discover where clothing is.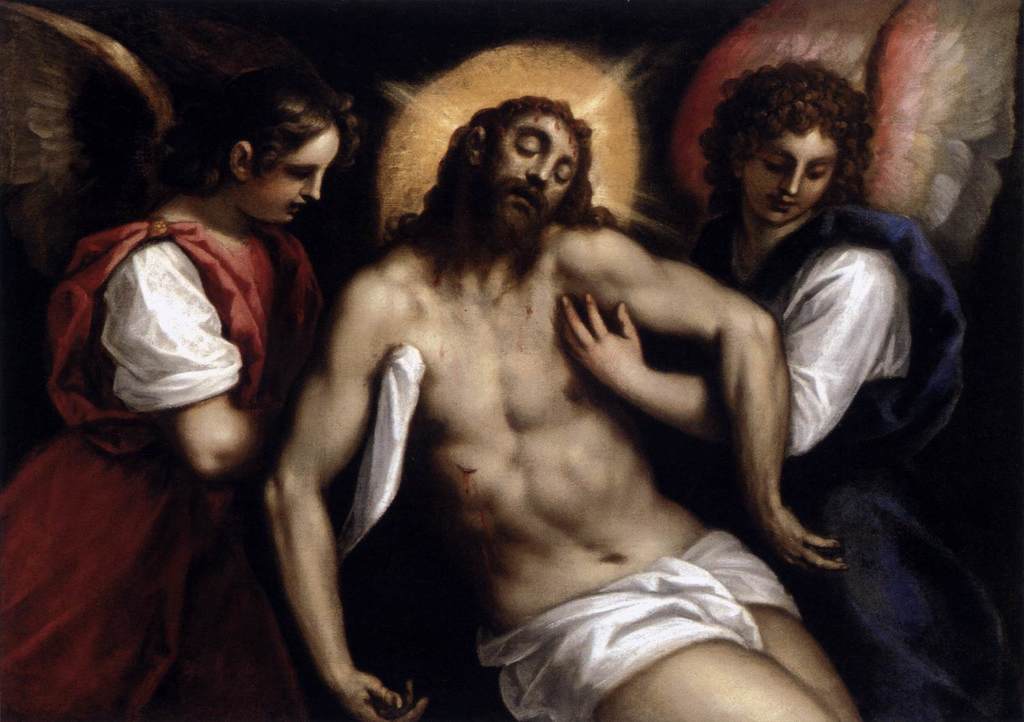
Discovered at [left=692, top=209, right=1023, bottom=721].
